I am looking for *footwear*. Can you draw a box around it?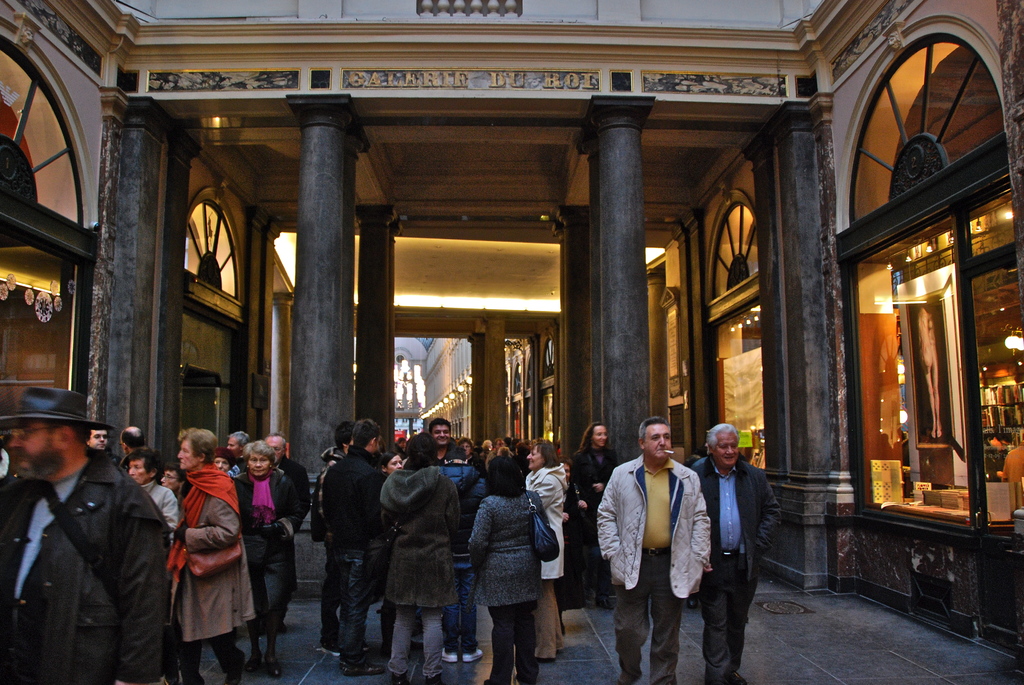
Sure, the bounding box is detection(438, 647, 457, 665).
